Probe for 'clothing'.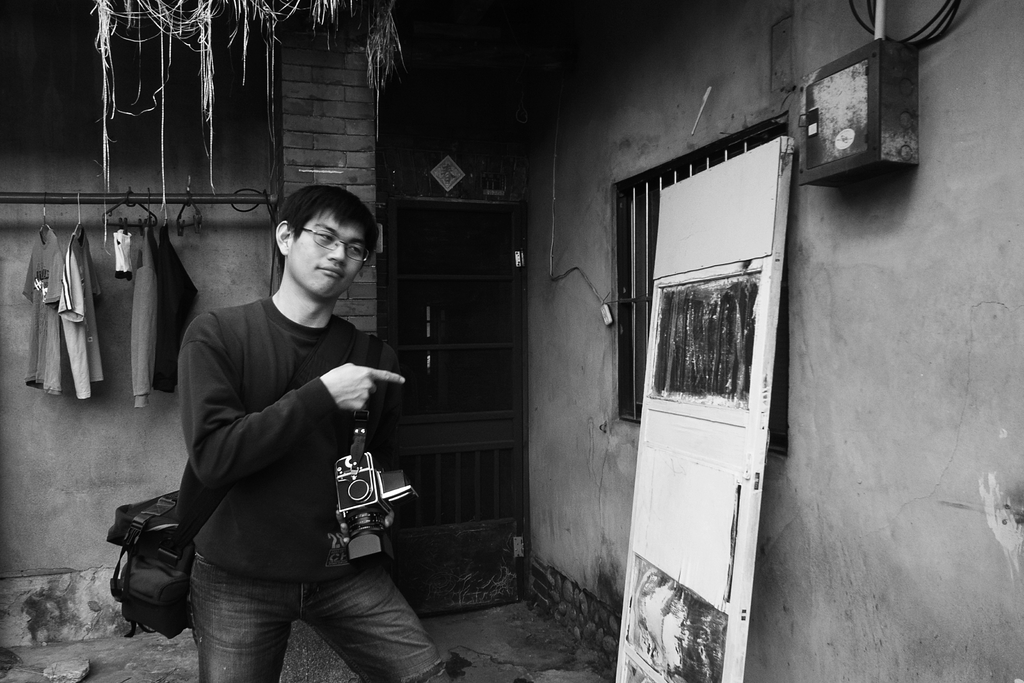
Probe result: bbox=[179, 295, 404, 581].
